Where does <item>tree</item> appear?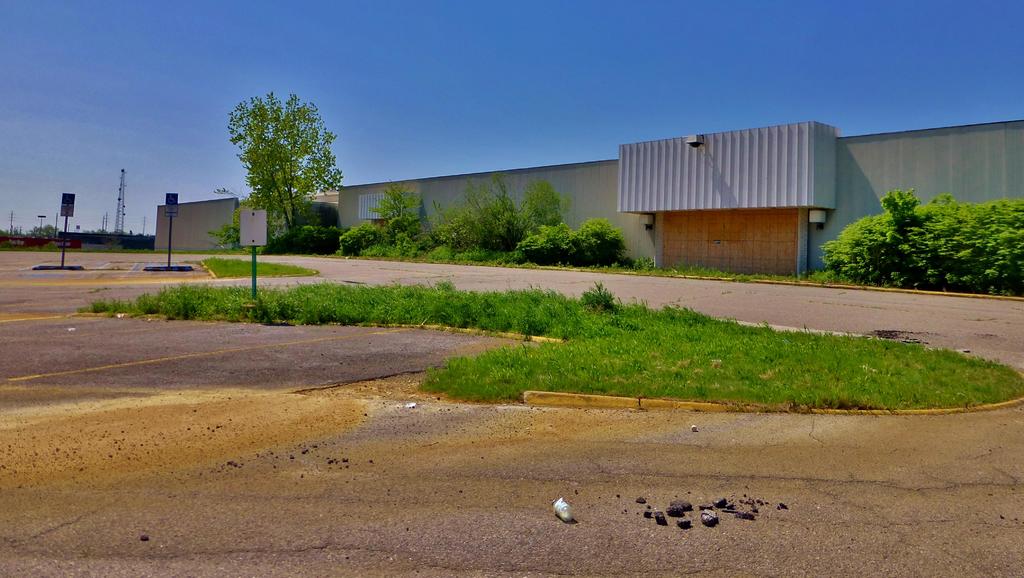
Appears at 569, 211, 634, 267.
